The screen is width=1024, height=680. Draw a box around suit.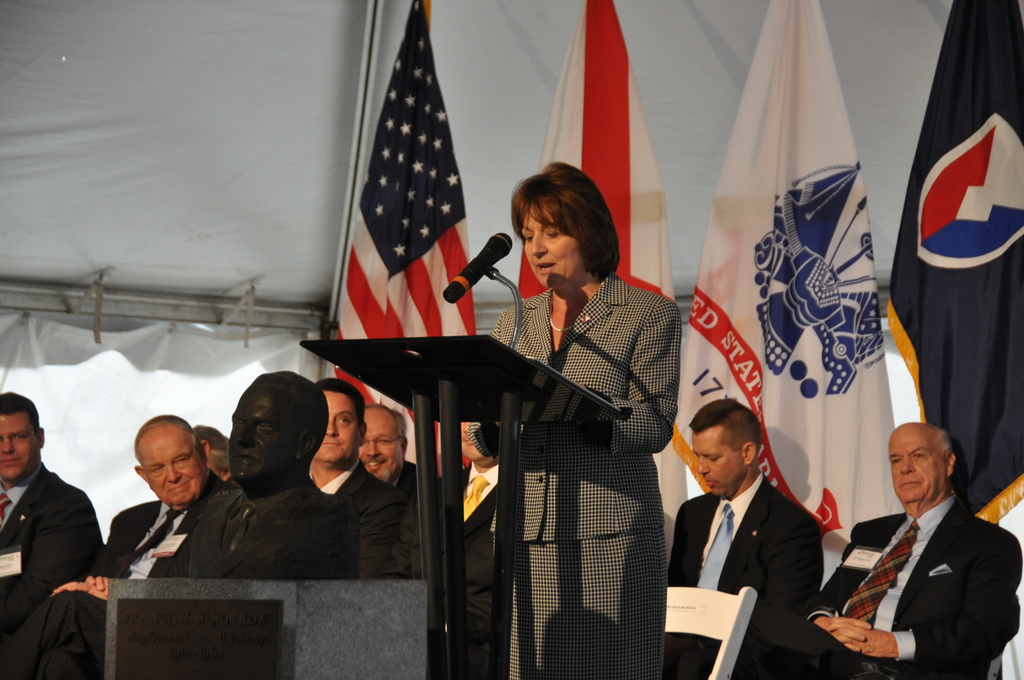
[left=0, top=465, right=99, bottom=652].
